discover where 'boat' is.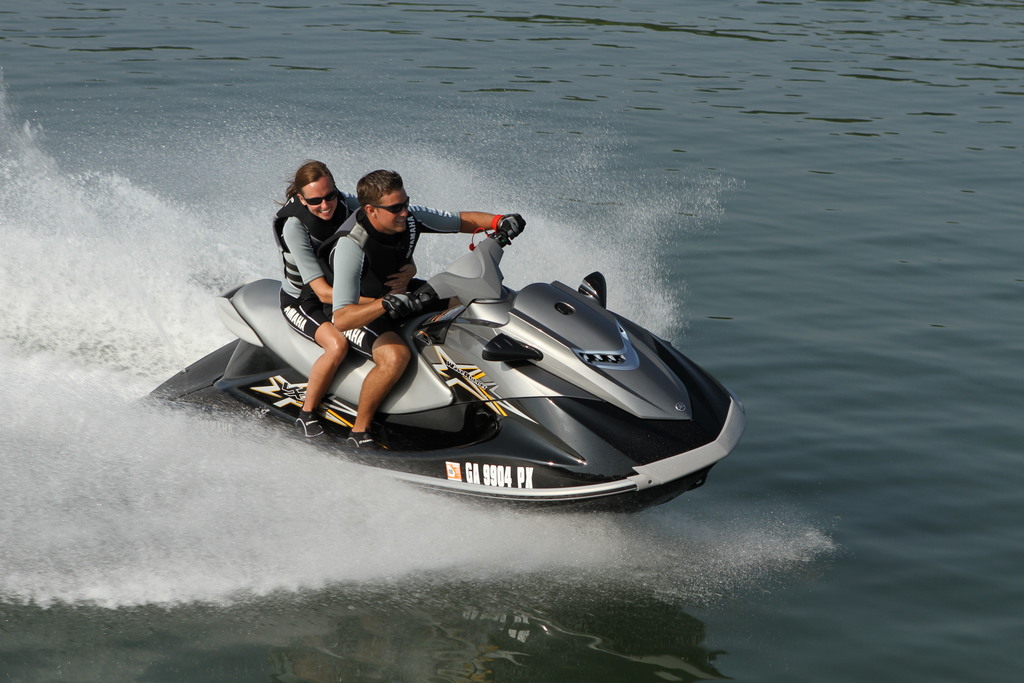
Discovered at [86,224,797,531].
